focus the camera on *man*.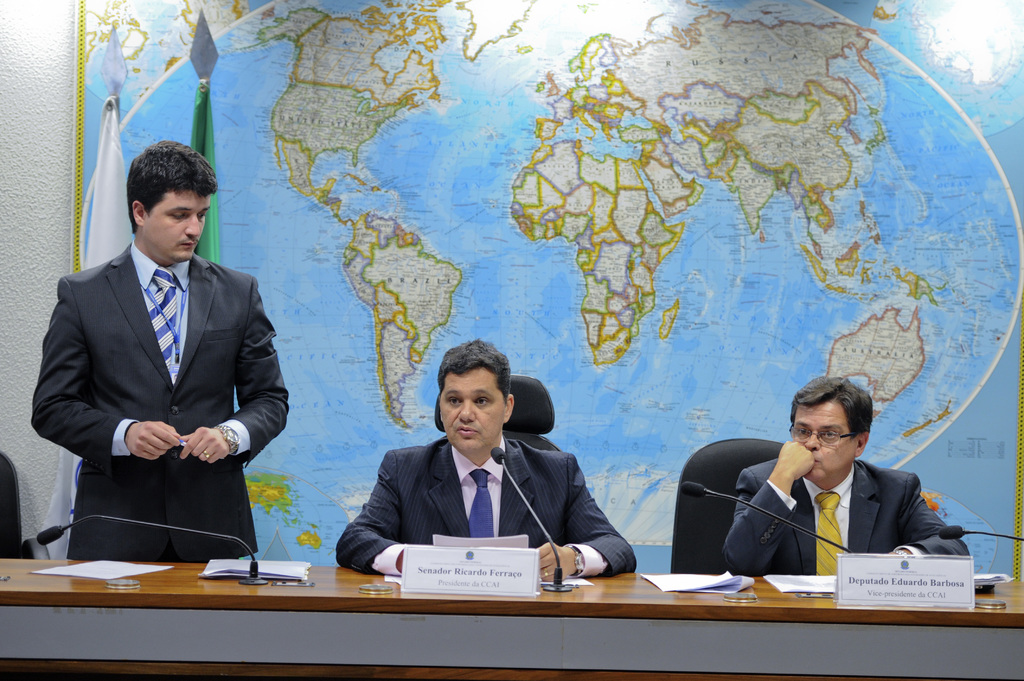
Focus region: detection(334, 342, 639, 576).
